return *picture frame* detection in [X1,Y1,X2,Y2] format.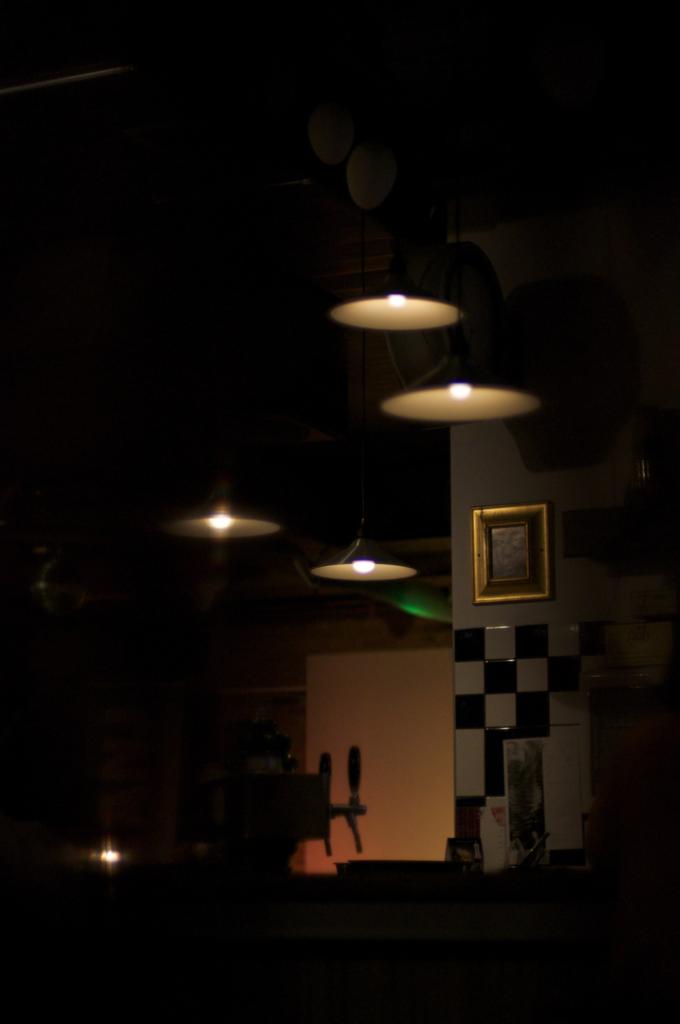
[483,505,561,595].
